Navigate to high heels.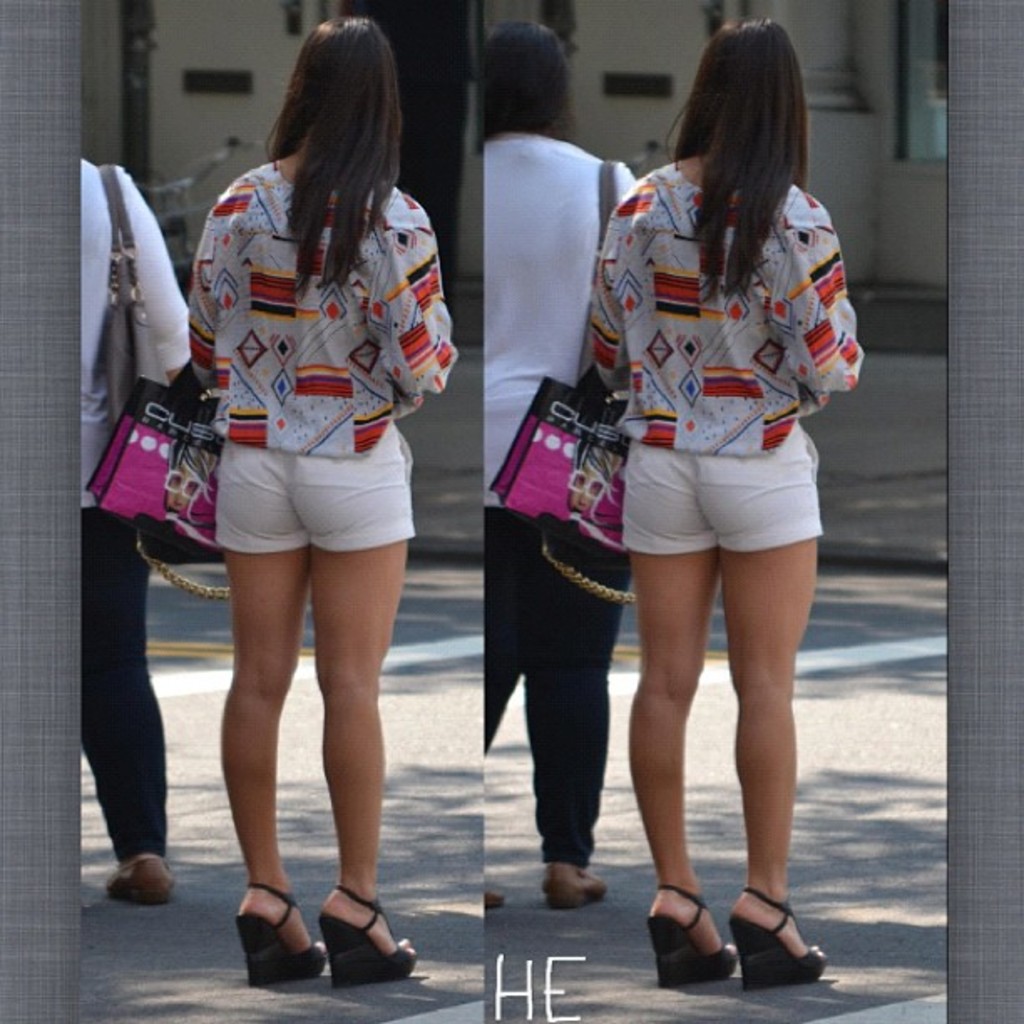
Navigation target: 316 890 418 996.
